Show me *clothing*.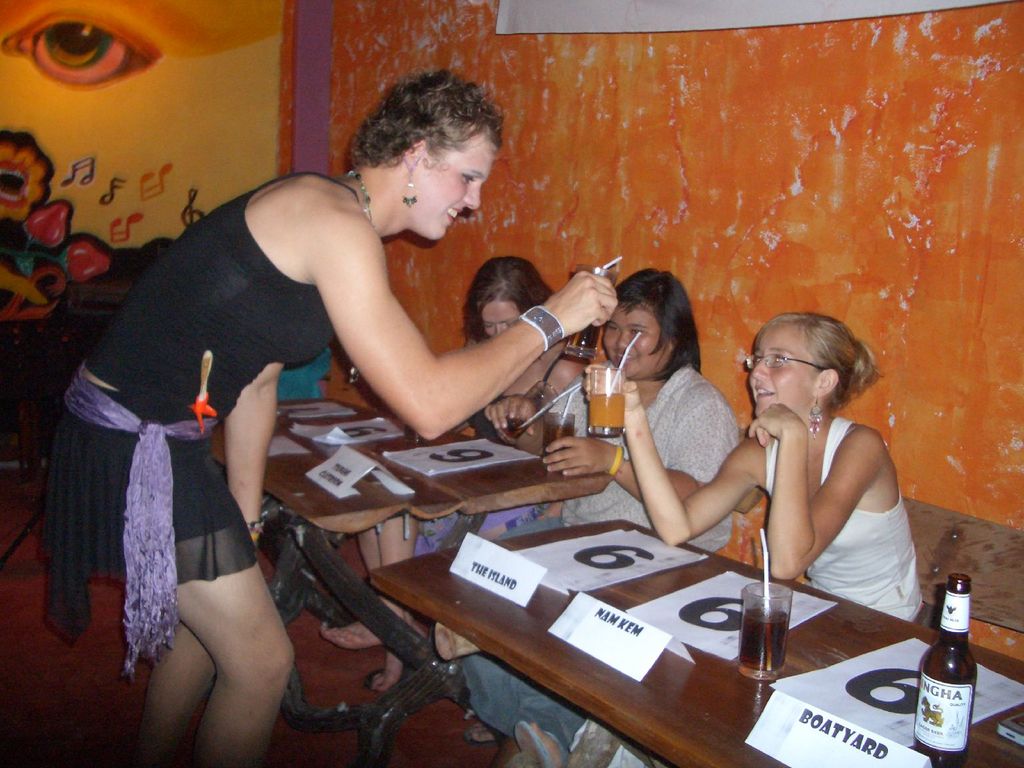
*clothing* is here: Rect(566, 413, 924, 767).
